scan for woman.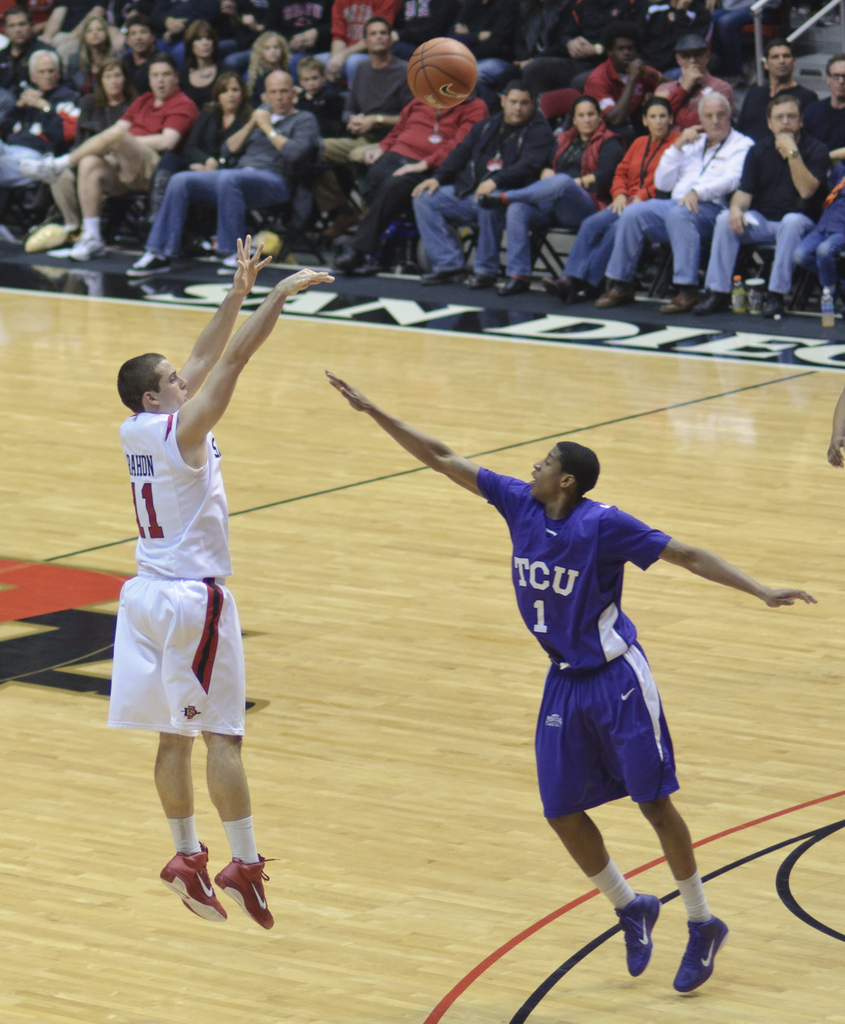
Scan result: <box>178,16,227,109</box>.
